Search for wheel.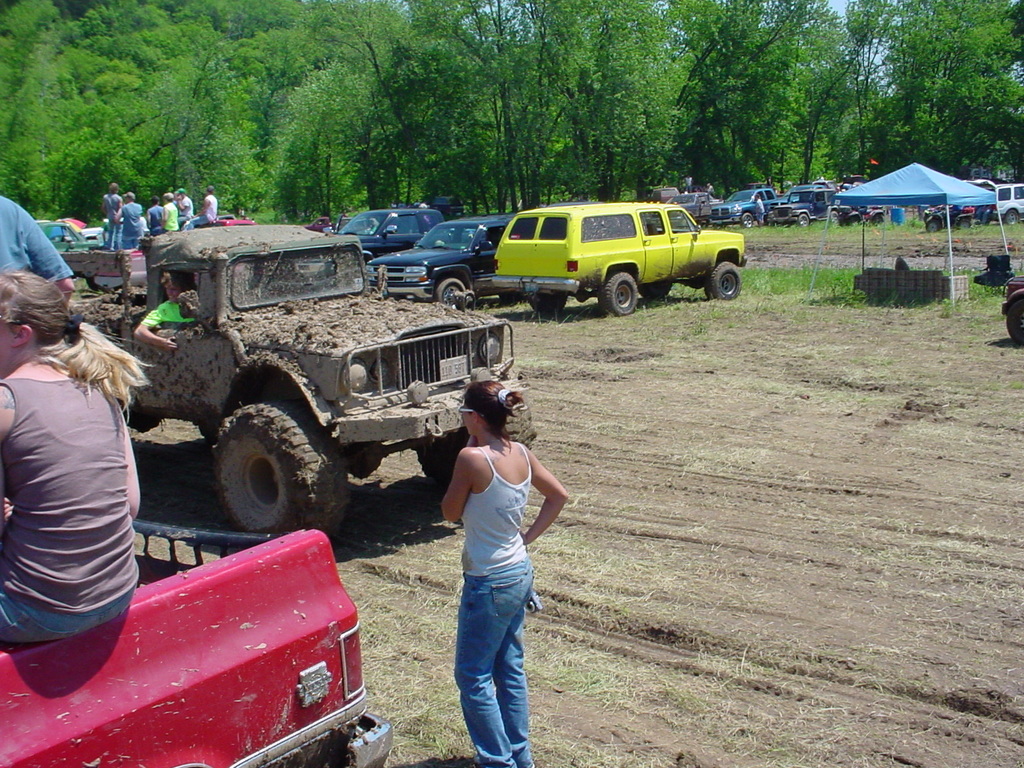
Found at (left=415, top=401, right=534, bottom=486).
